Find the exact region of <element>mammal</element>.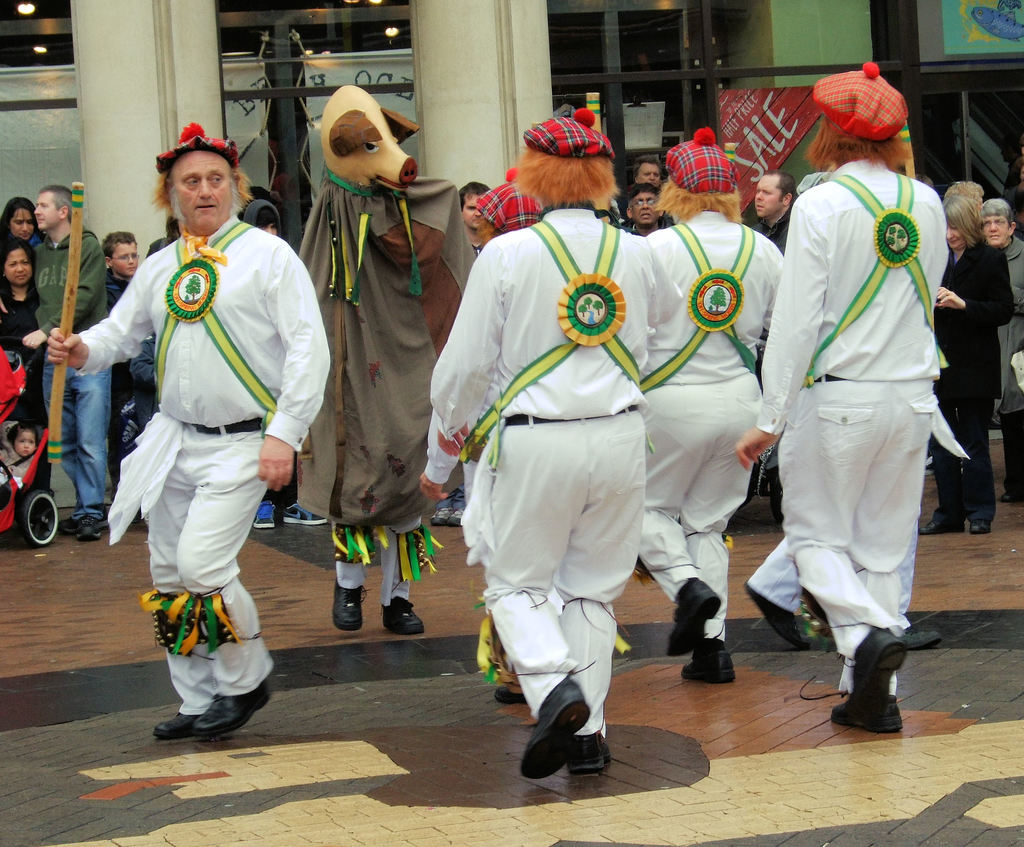
Exact region: x1=635 y1=153 x2=663 y2=192.
